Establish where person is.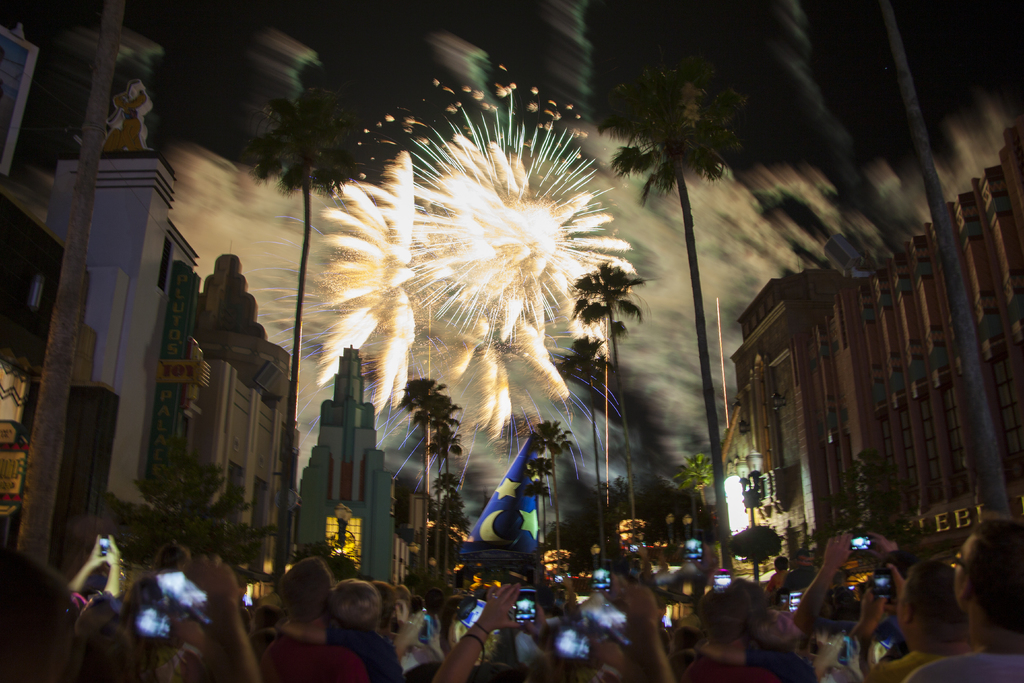
Established at <region>902, 513, 1023, 682</region>.
